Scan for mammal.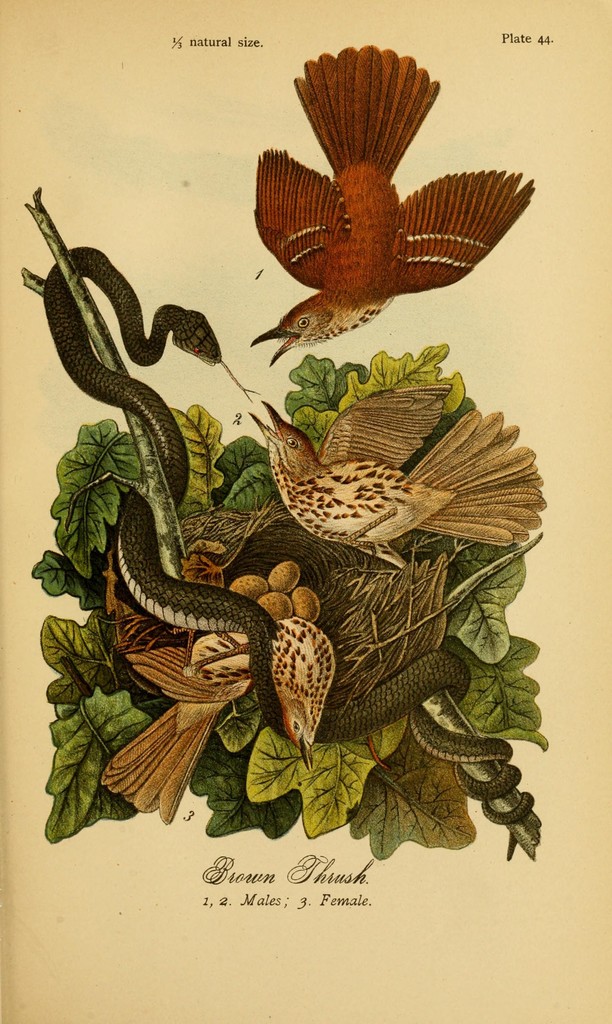
Scan result: <box>42,244,535,859</box>.
